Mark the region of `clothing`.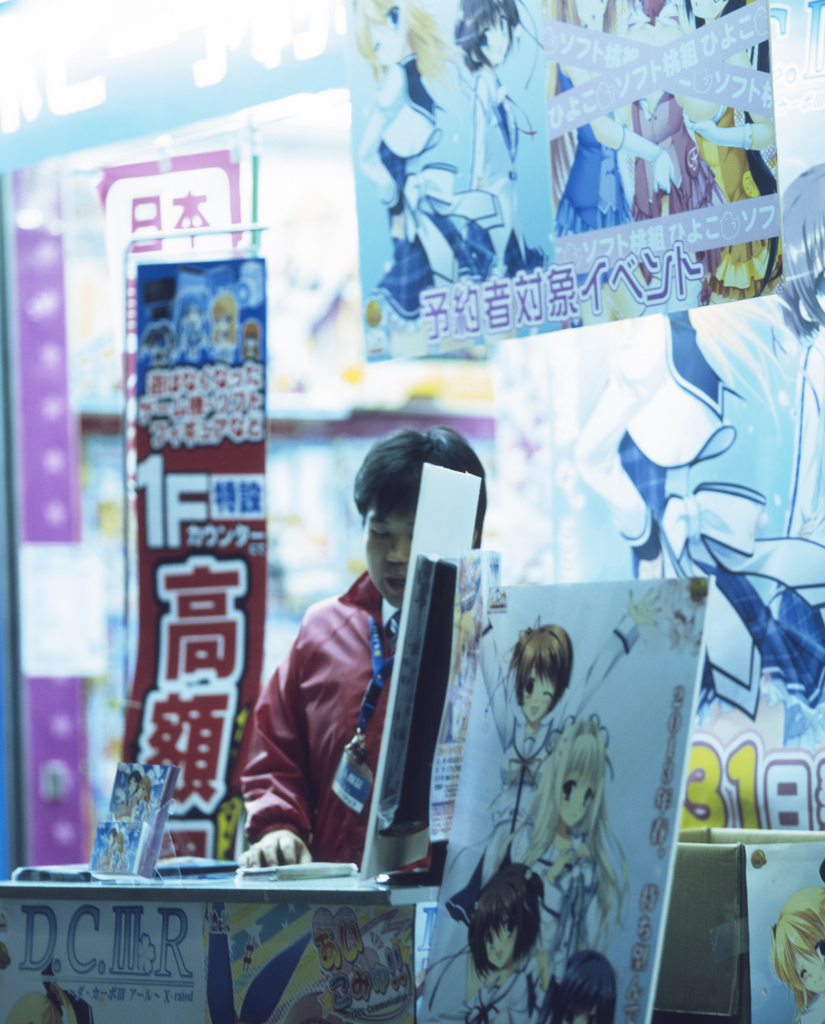
Region: [233, 550, 399, 898].
